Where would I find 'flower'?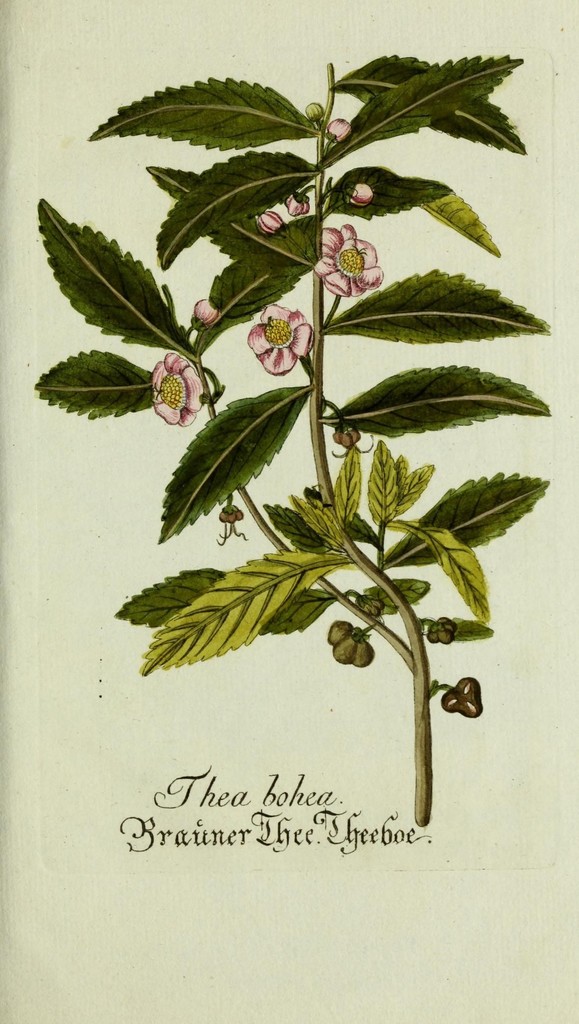
At (243,296,306,367).
